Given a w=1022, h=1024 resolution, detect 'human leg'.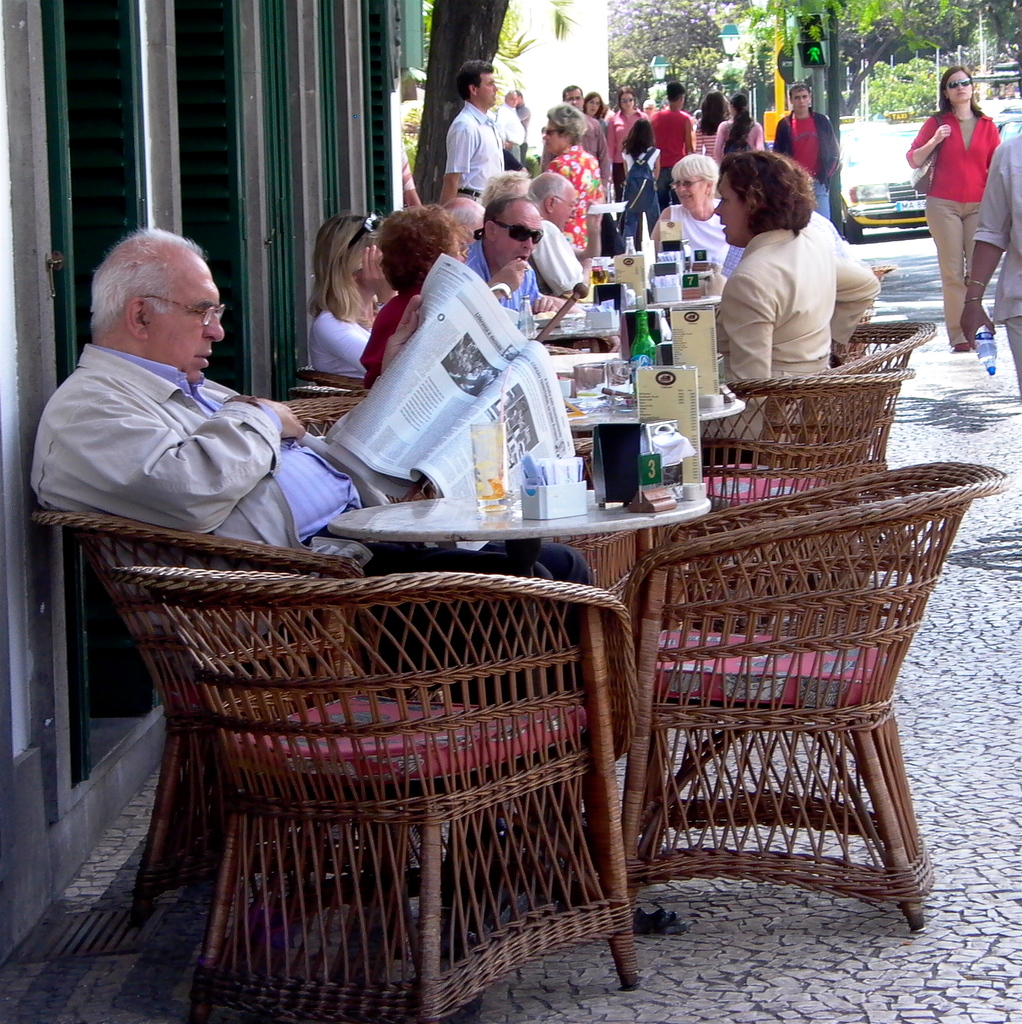
{"left": 1003, "top": 303, "right": 1021, "bottom": 383}.
